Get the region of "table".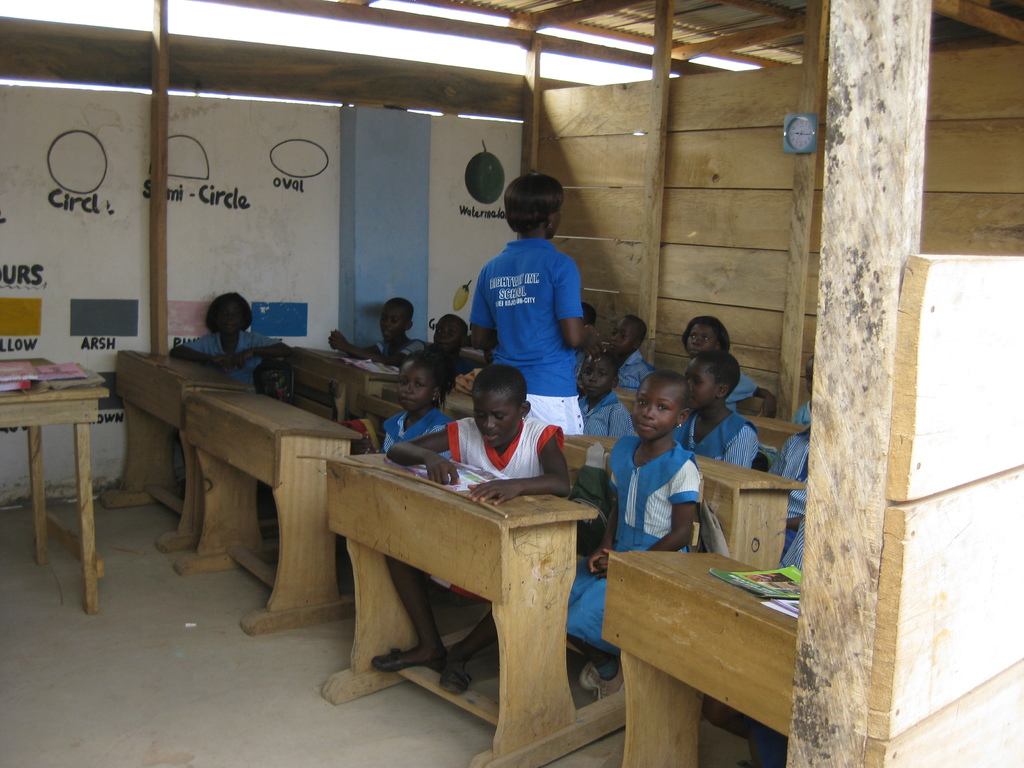
<box>100,348,255,552</box>.
